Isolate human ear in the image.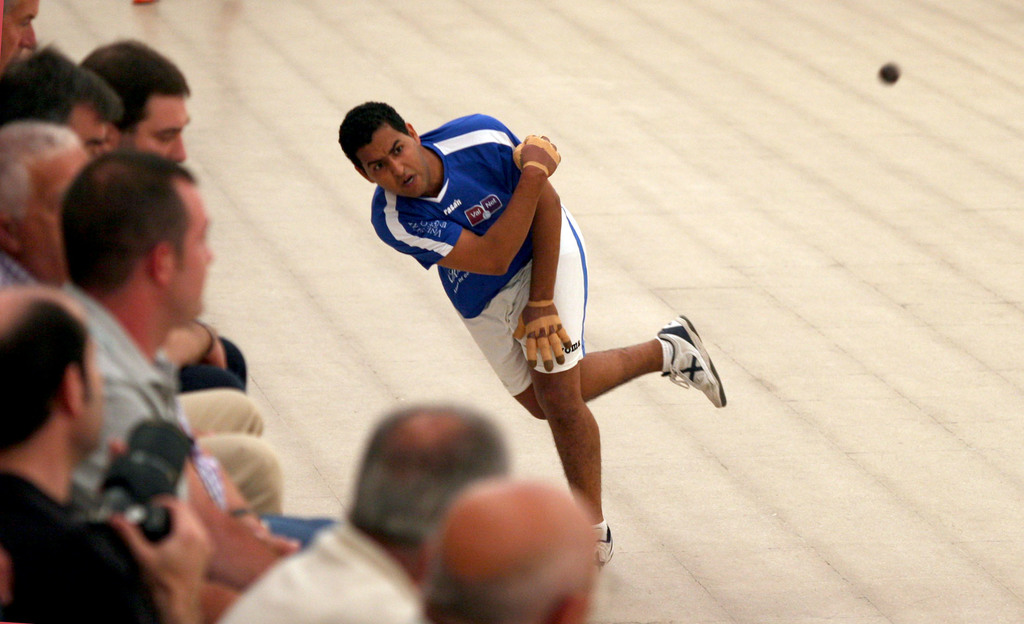
Isolated region: (407, 122, 420, 141).
